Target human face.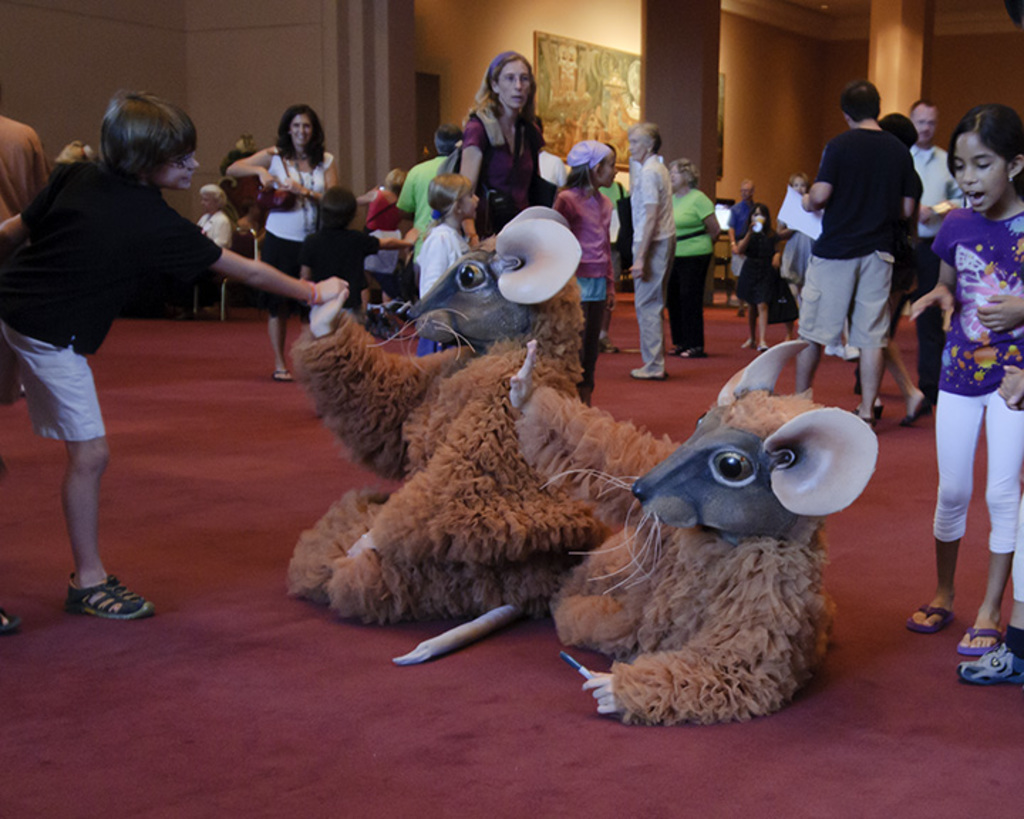
Target region: {"x1": 912, "y1": 108, "x2": 936, "y2": 144}.
